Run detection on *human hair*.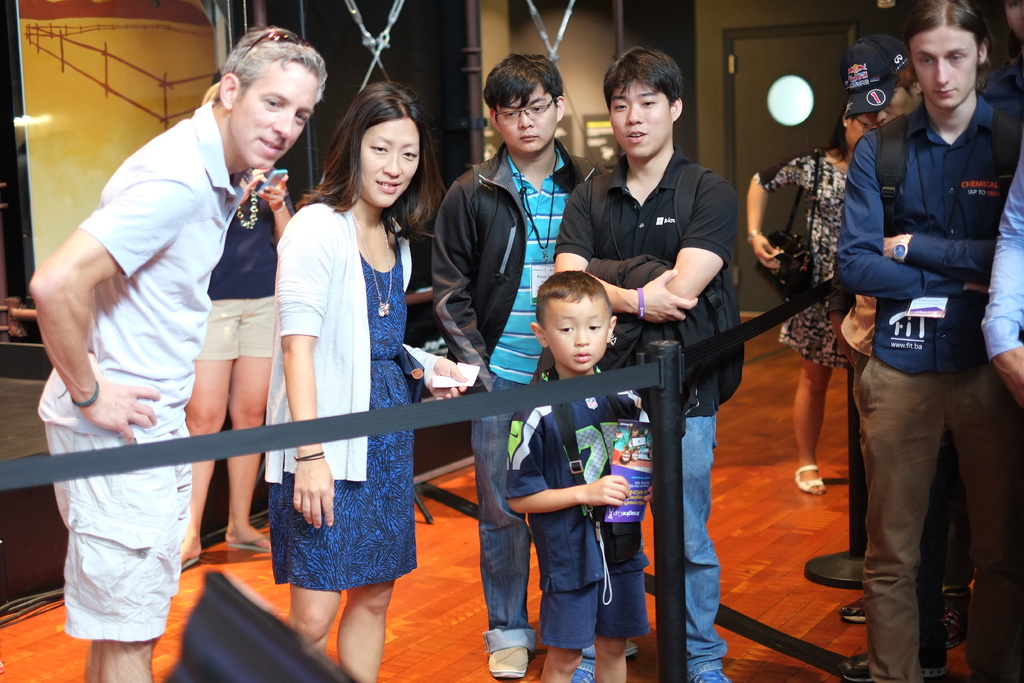
Result: locate(537, 274, 616, 328).
